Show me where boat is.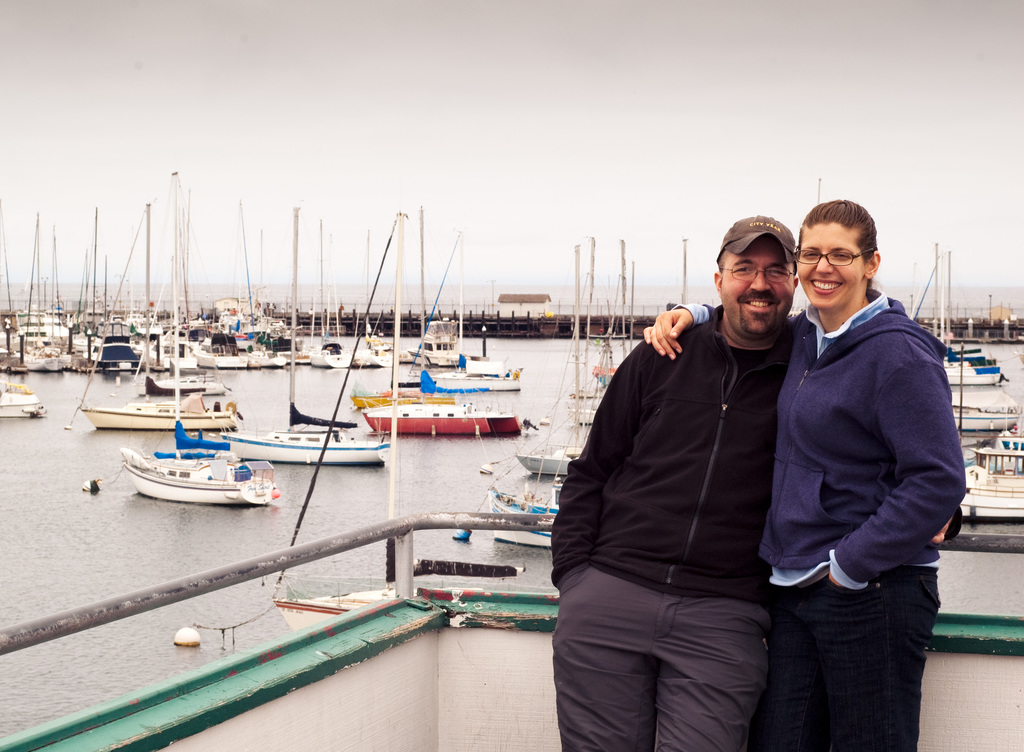
boat is at box(392, 220, 518, 397).
